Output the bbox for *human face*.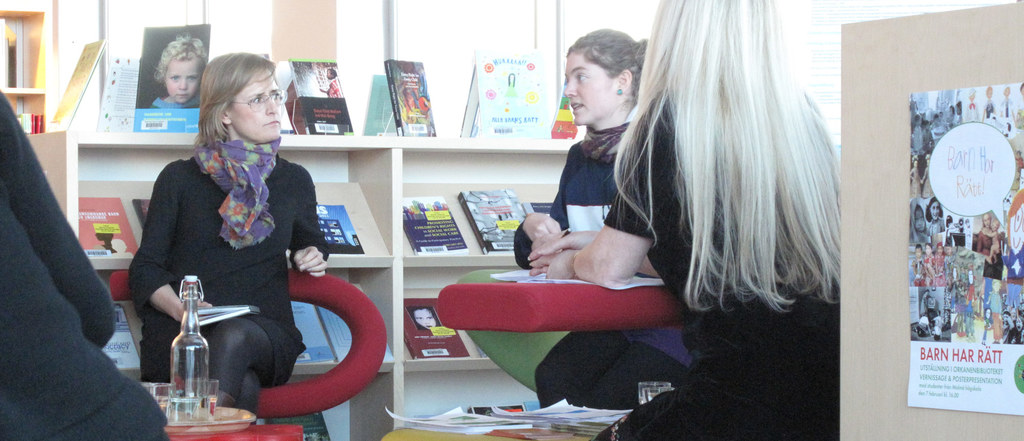
416/310/435/330.
